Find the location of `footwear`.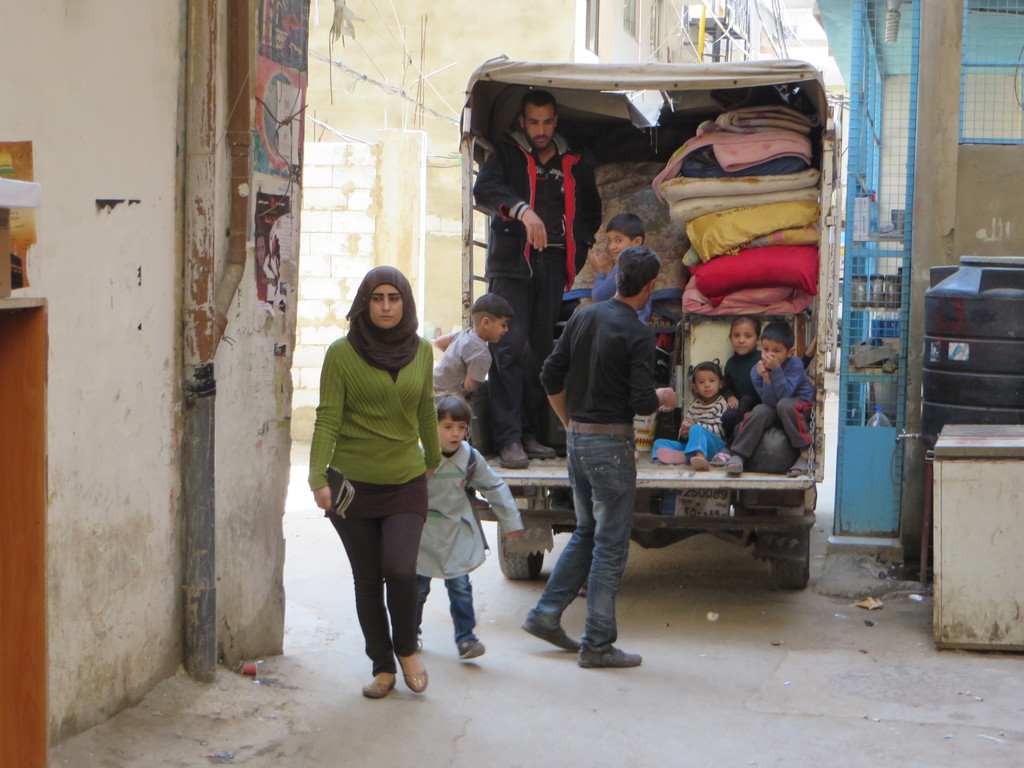
Location: {"x1": 454, "y1": 639, "x2": 484, "y2": 664}.
